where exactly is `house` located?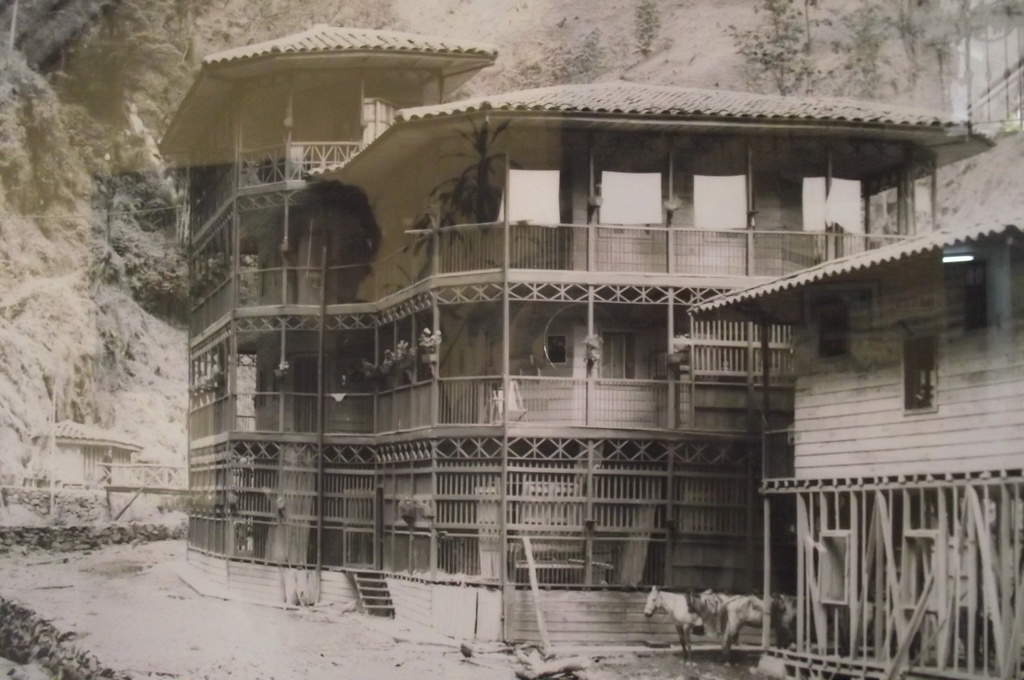
Its bounding box is locate(692, 222, 1023, 679).
